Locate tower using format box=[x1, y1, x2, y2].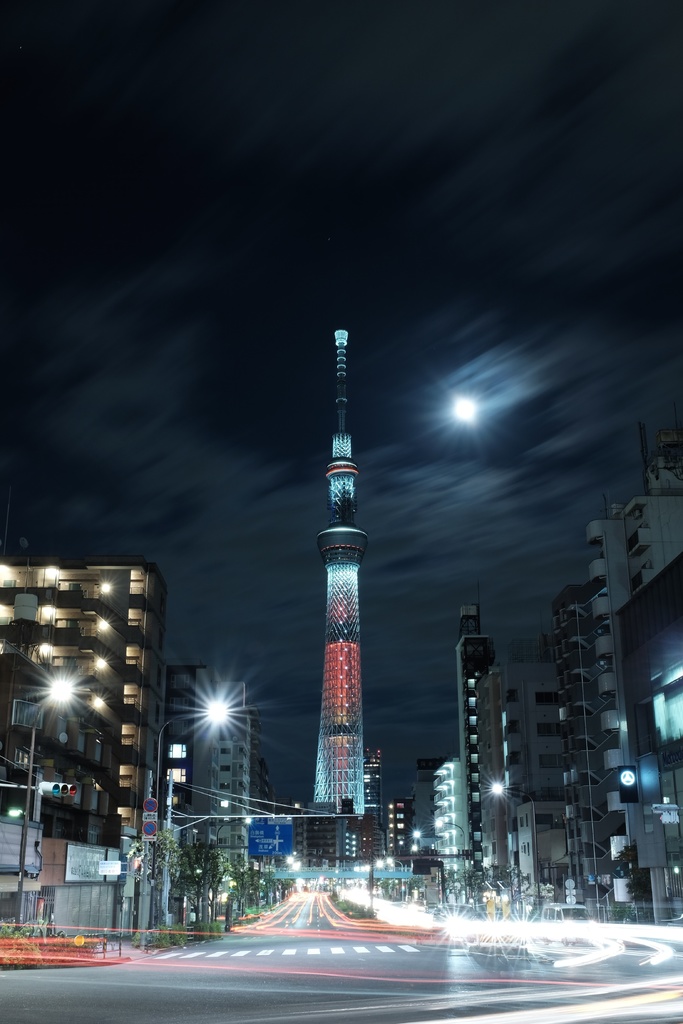
box=[297, 307, 386, 870].
